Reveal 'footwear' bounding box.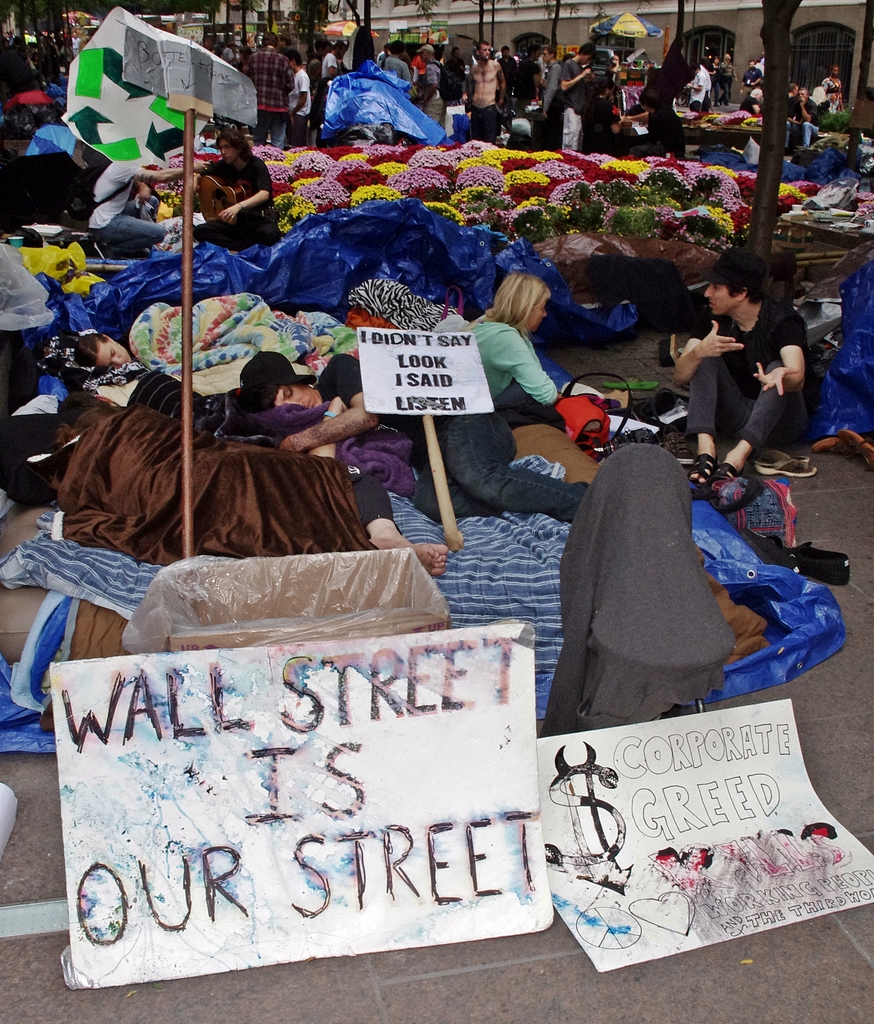
Revealed: box(687, 449, 722, 498).
